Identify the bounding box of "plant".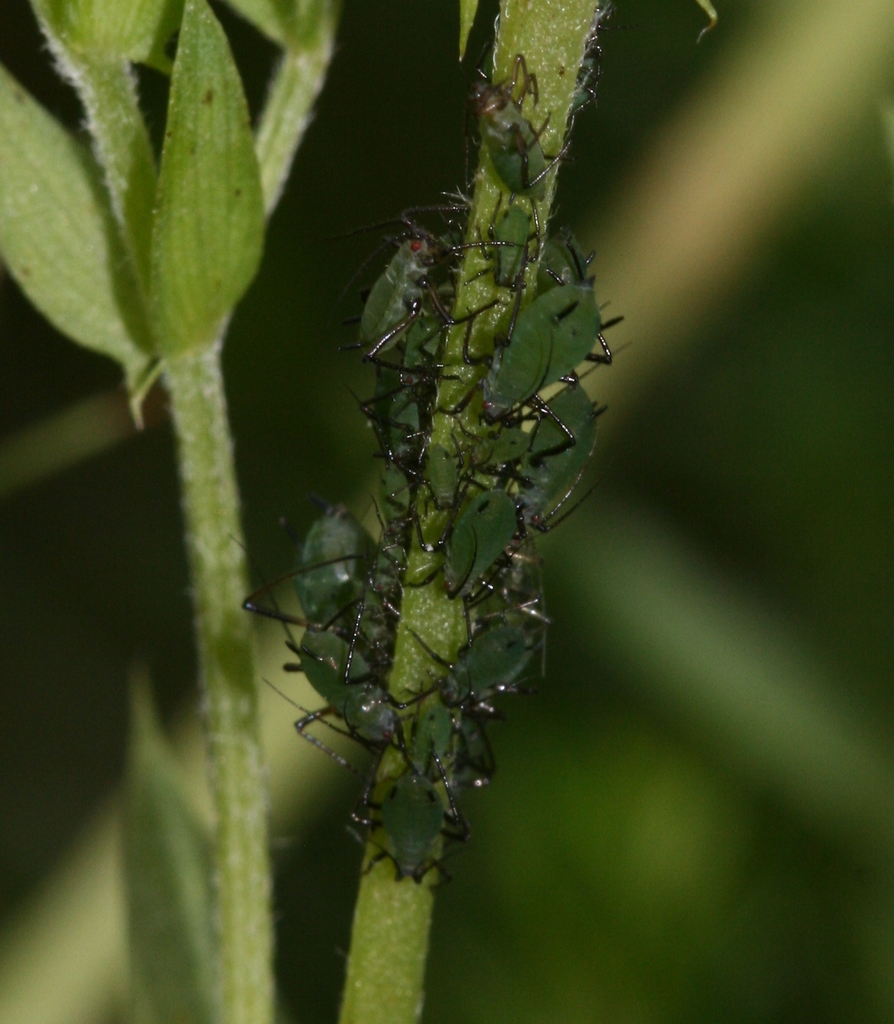
[x1=257, y1=18, x2=624, y2=939].
